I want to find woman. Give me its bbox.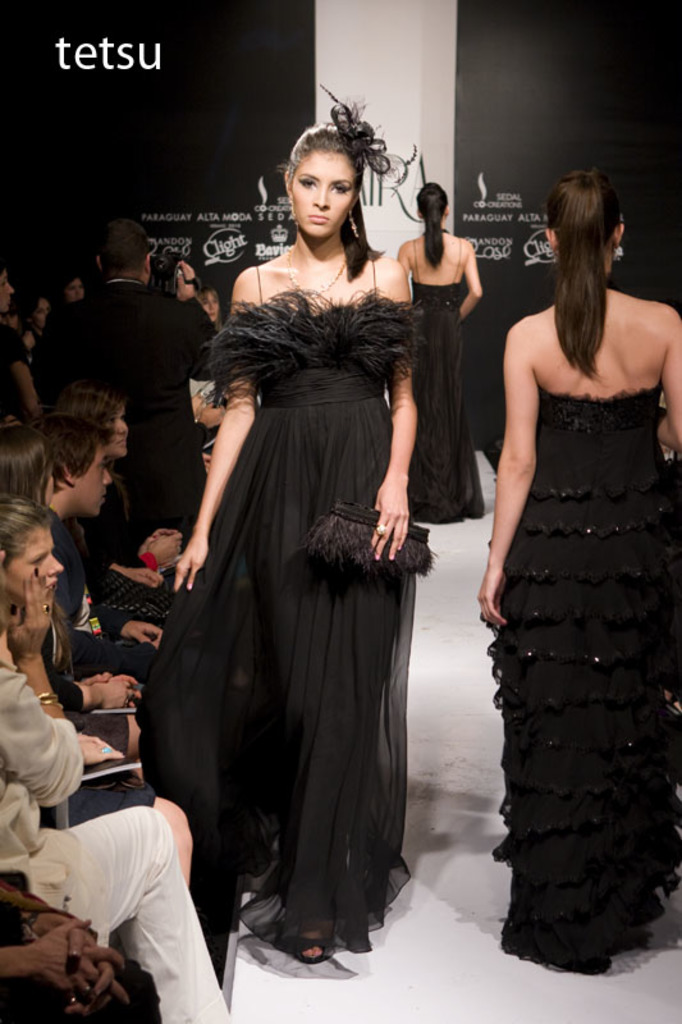
detection(475, 168, 681, 977).
